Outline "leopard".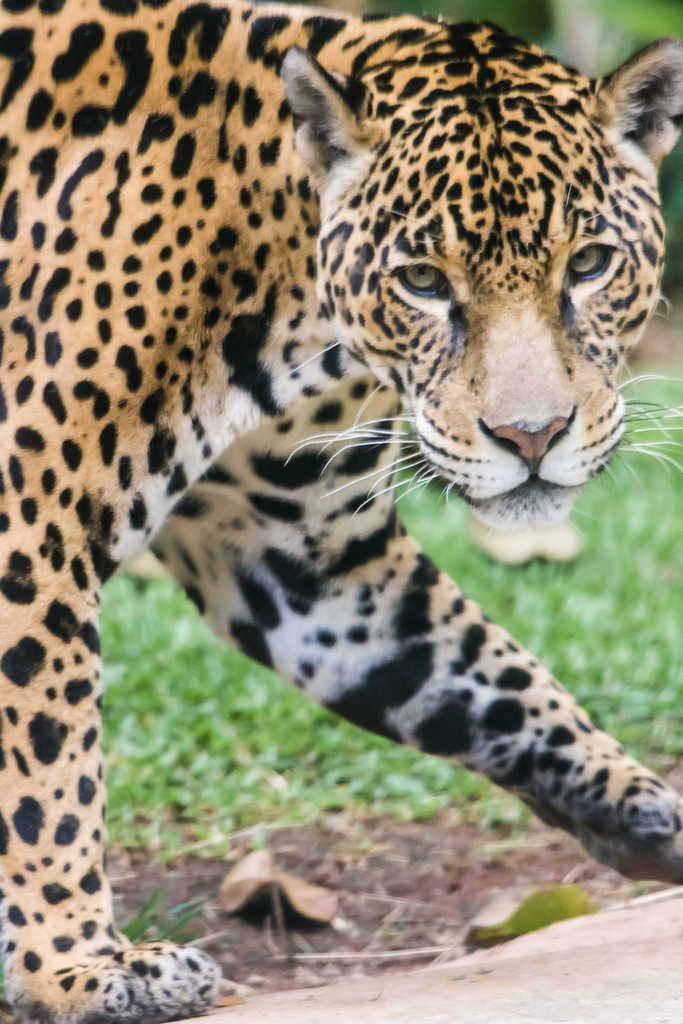
Outline: <box>0,0,682,1023</box>.
